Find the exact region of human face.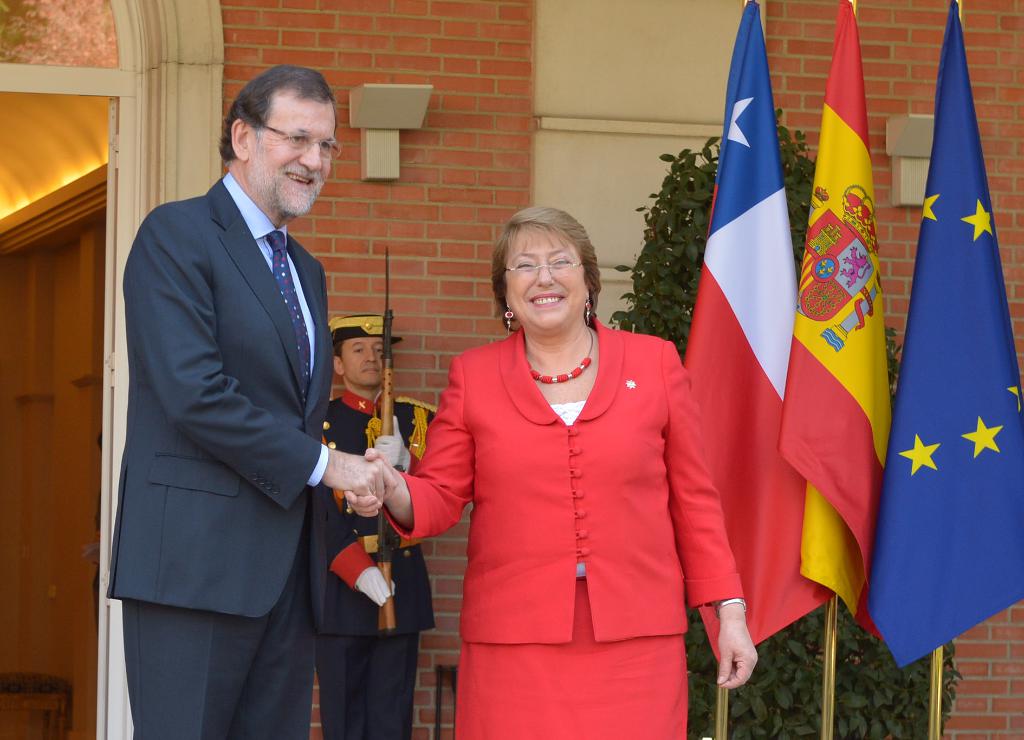
Exact region: {"left": 339, "top": 336, "right": 385, "bottom": 387}.
